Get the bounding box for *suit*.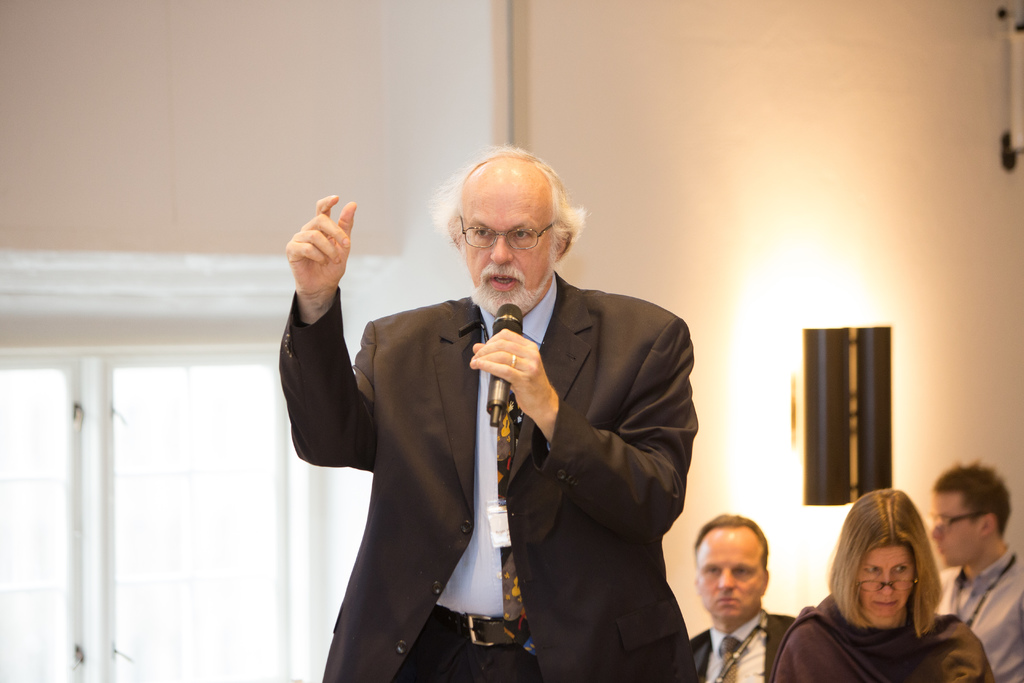
box=[326, 194, 699, 673].
